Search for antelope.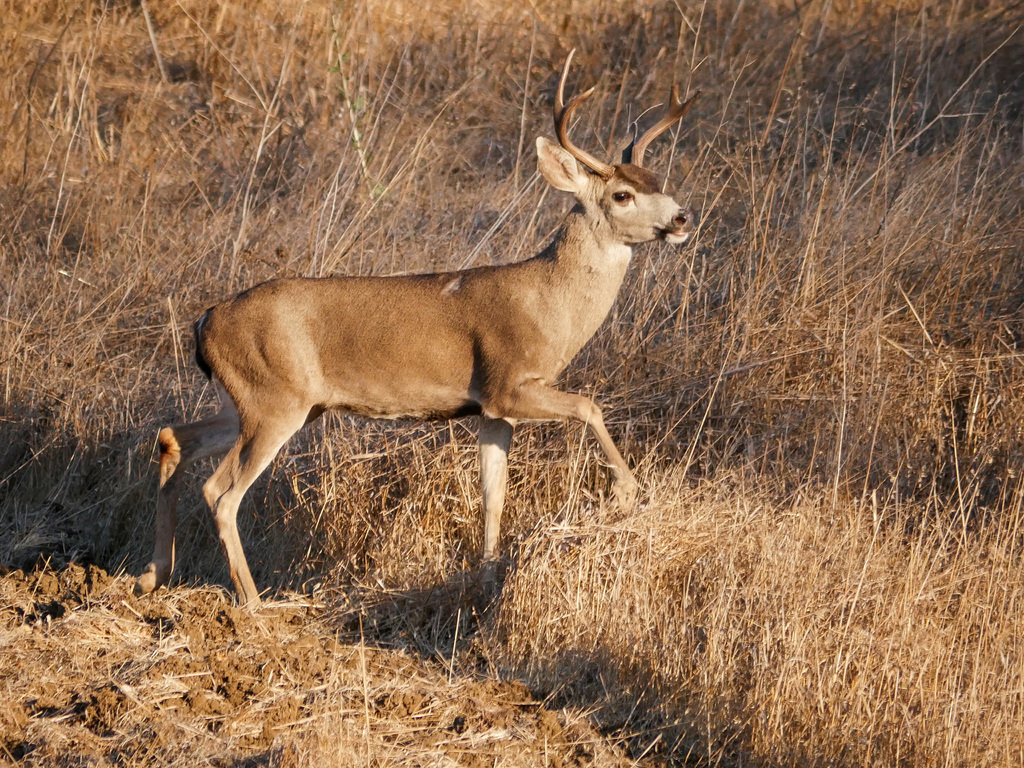
Found at [147, 43, 704, 607].
